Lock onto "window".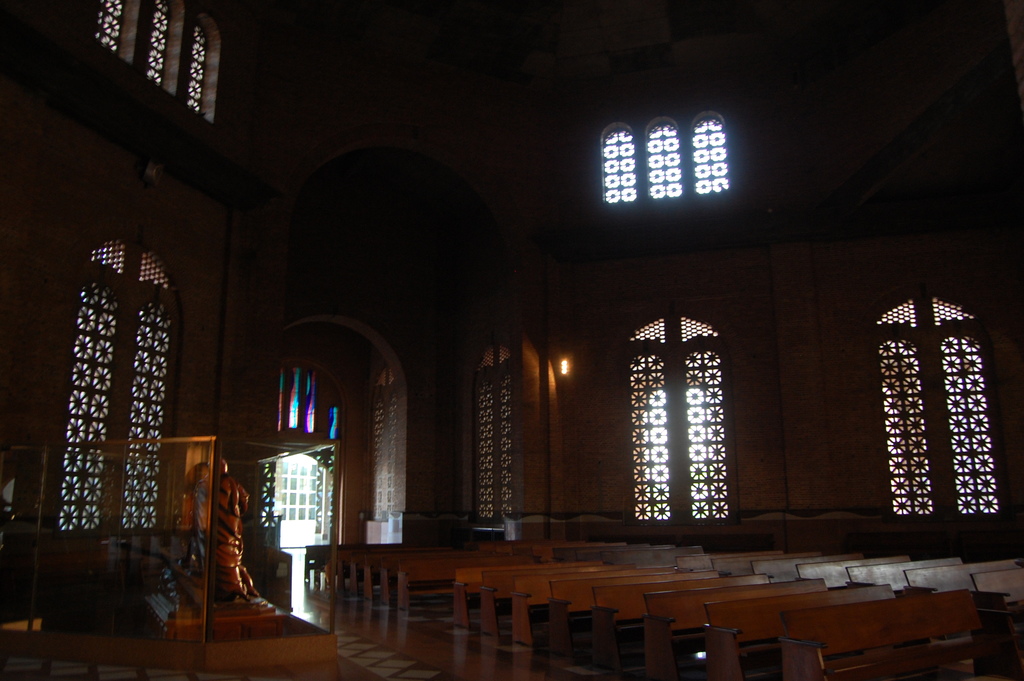
Locked: [458, 343, 526, 533].
